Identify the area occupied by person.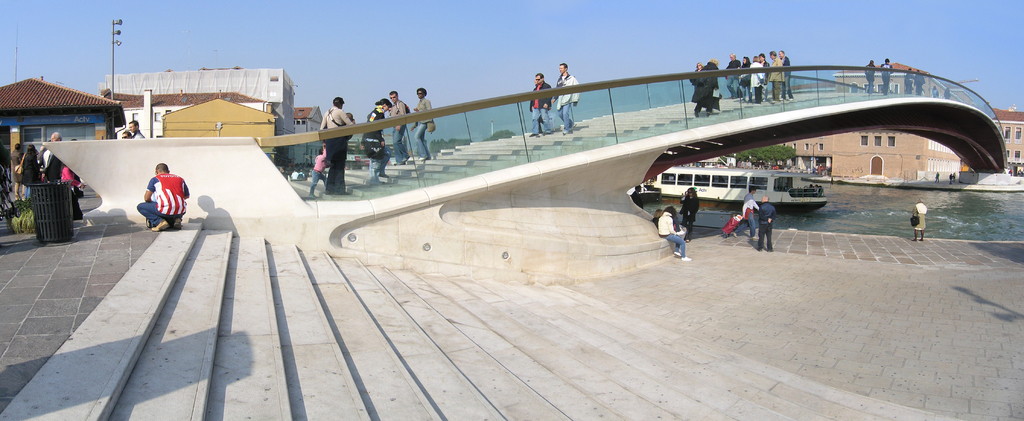
Area: box=[908, 200, 926, 243].
